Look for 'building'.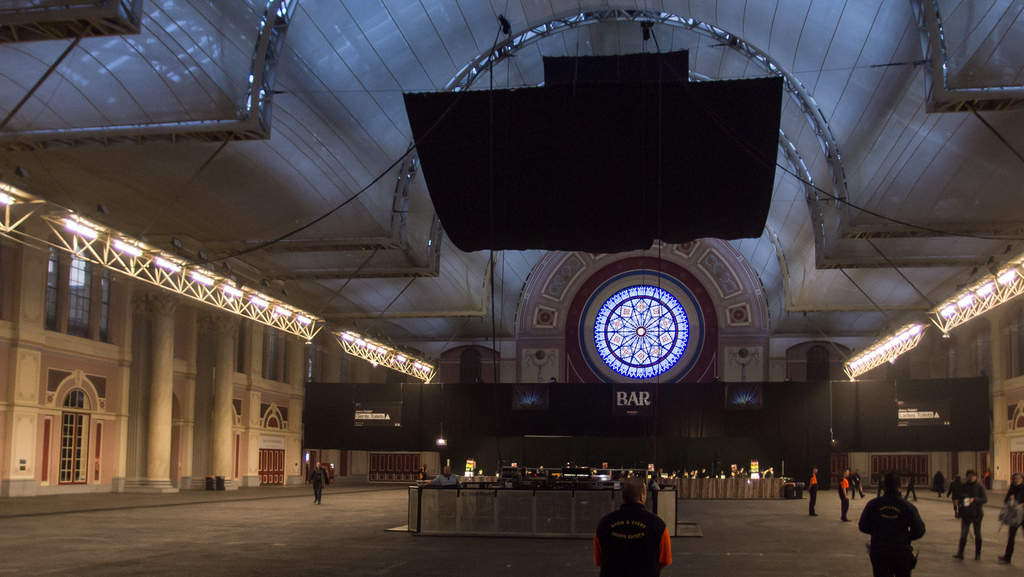
Found: BBox(1, 0, 1023, 576).
